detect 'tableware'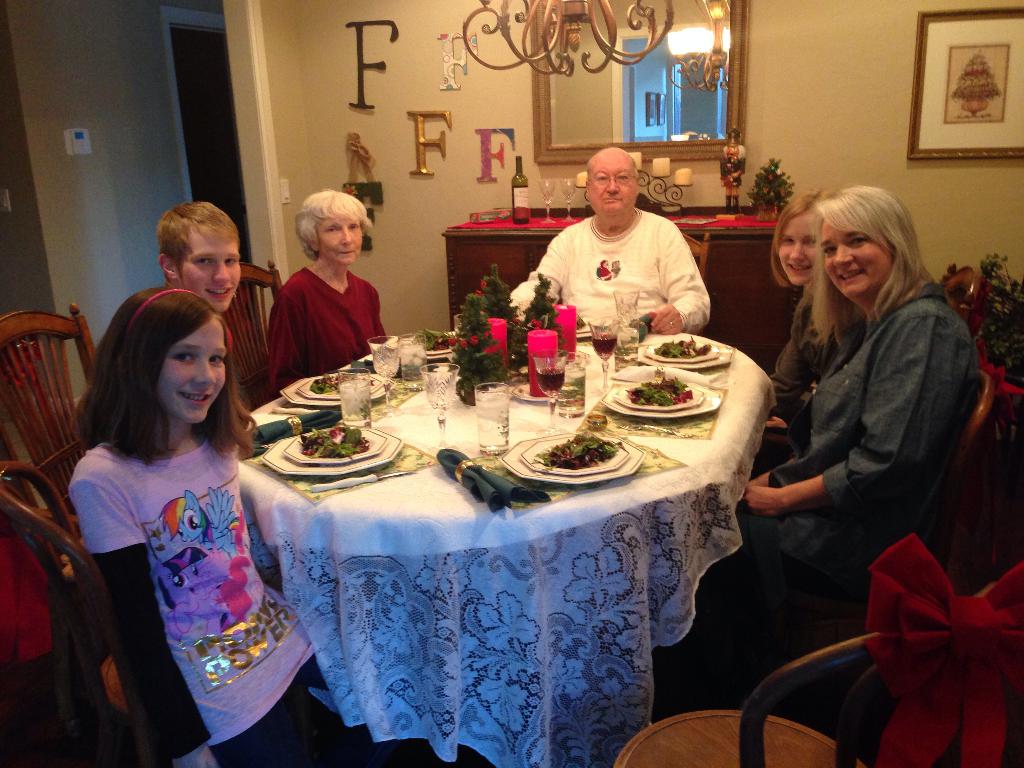
left=501, top=432, right=645, bottom=484
